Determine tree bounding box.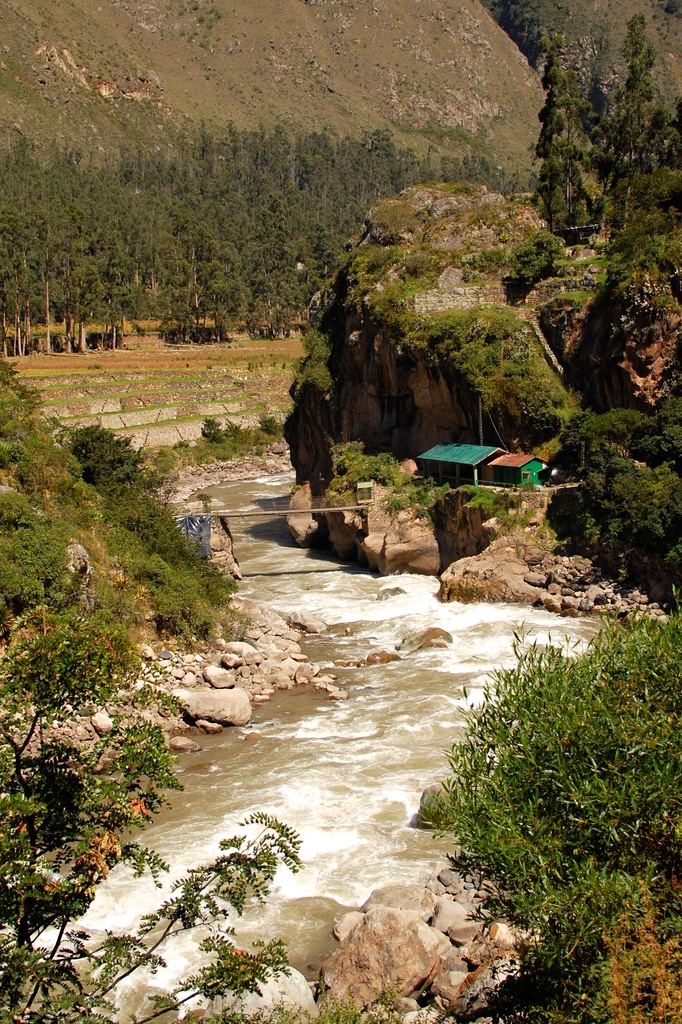
Determined: pyautogui.locateOnScreen(394, 596, 664, 959).
